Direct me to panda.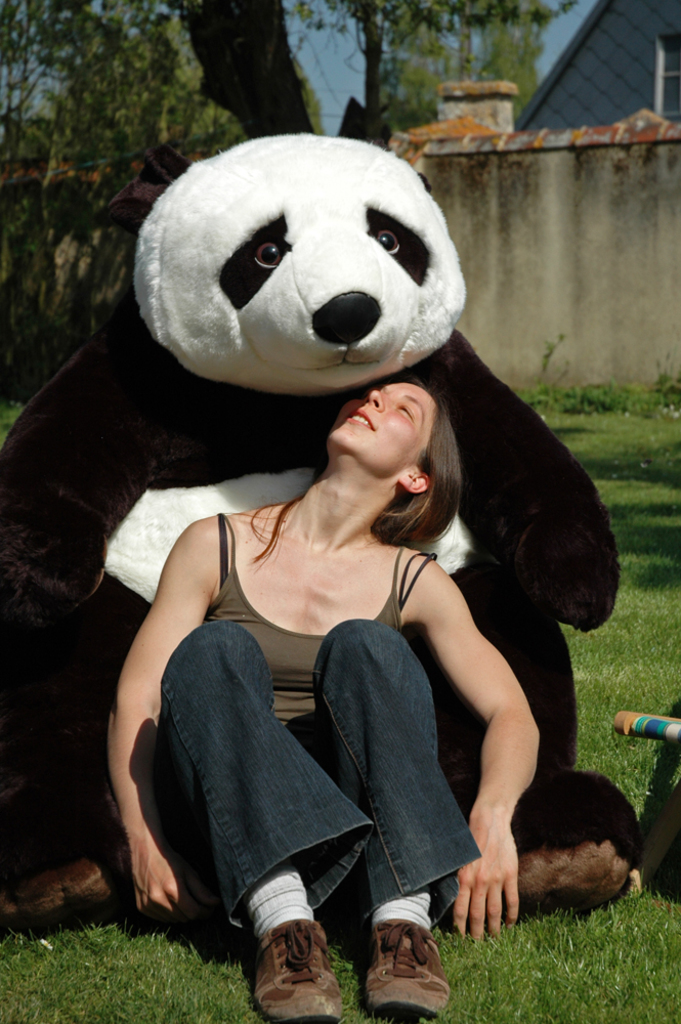
Direction: (0, 85, 633, 946).
